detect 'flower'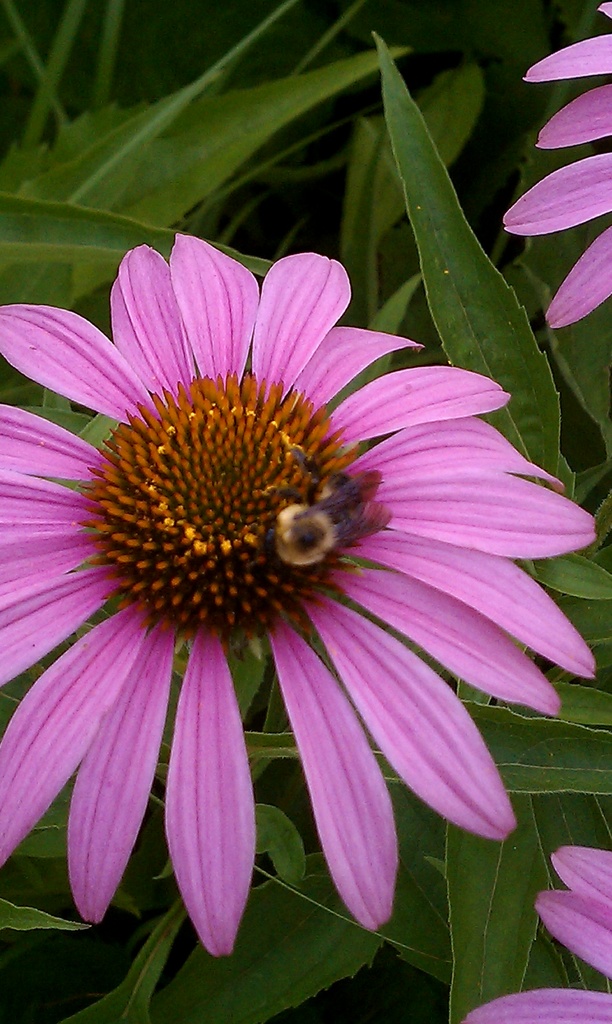
499,0,611,331
